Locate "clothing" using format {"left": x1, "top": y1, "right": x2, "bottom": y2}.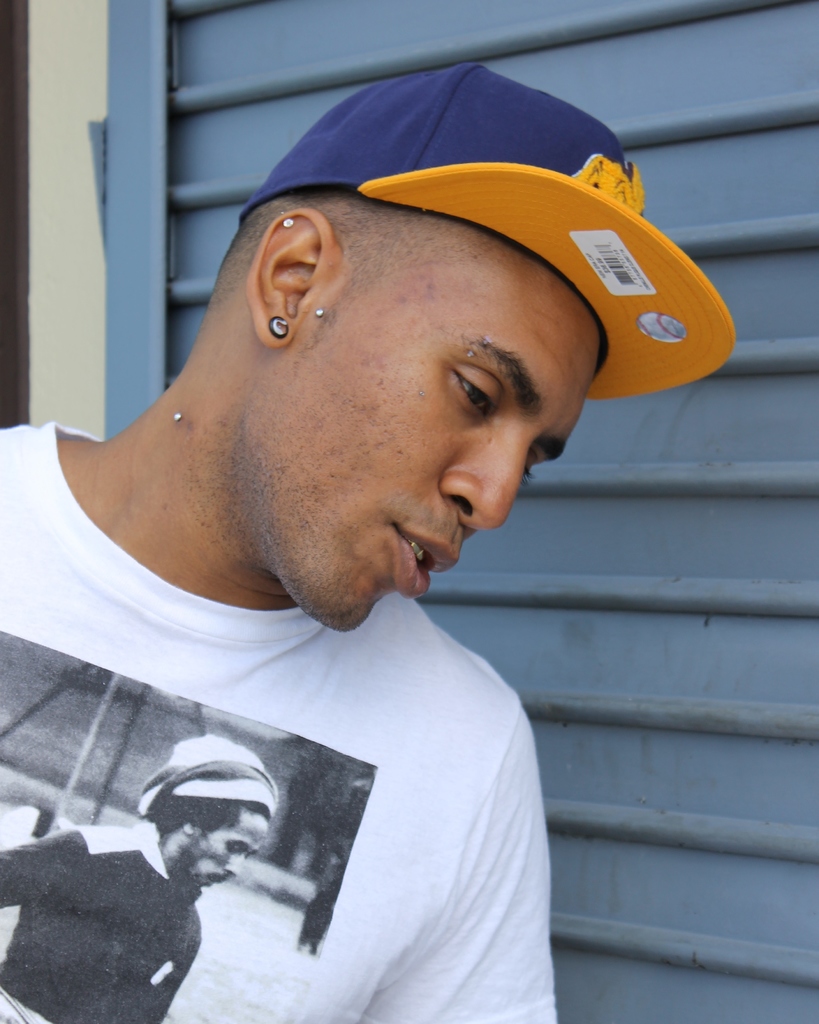
{"left": 0, "top": 819, "right": 200, "bottom": 1023}.
